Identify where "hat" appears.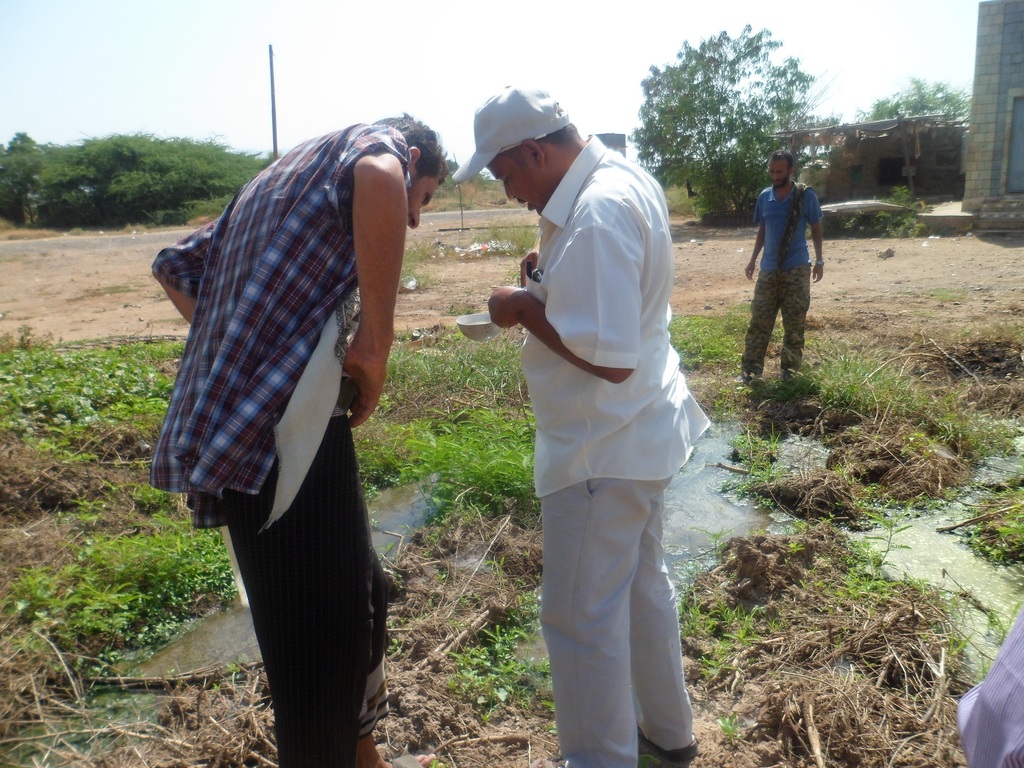
Appears at (460, 89, 579, 172).
